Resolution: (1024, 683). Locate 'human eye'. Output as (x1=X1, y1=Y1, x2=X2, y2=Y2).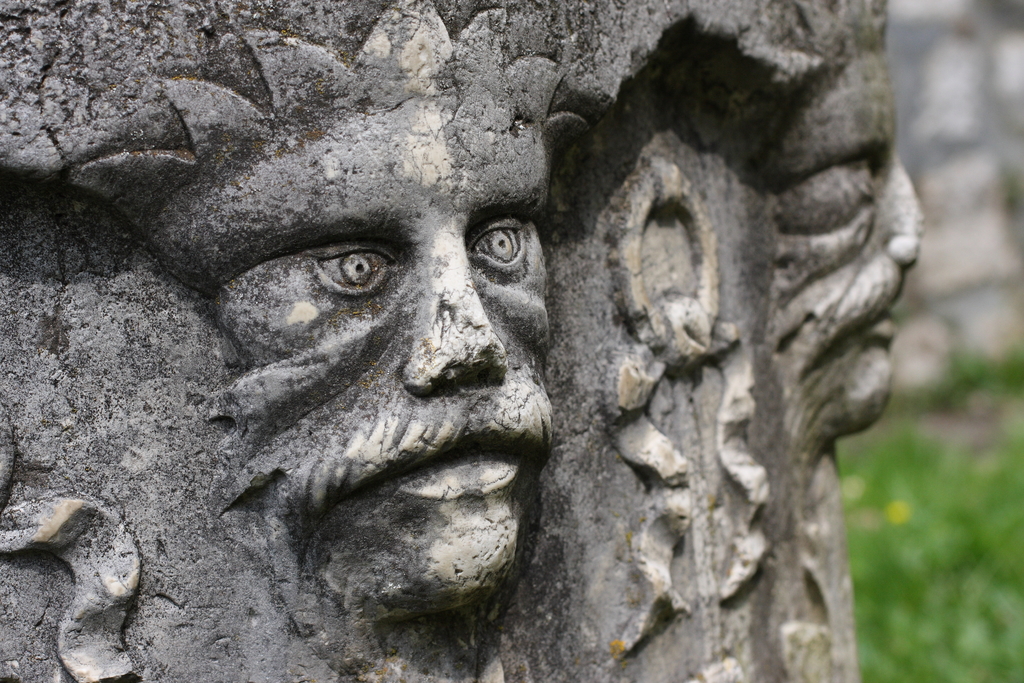
(x1=463, y1=217, x2=525, y2=279).
